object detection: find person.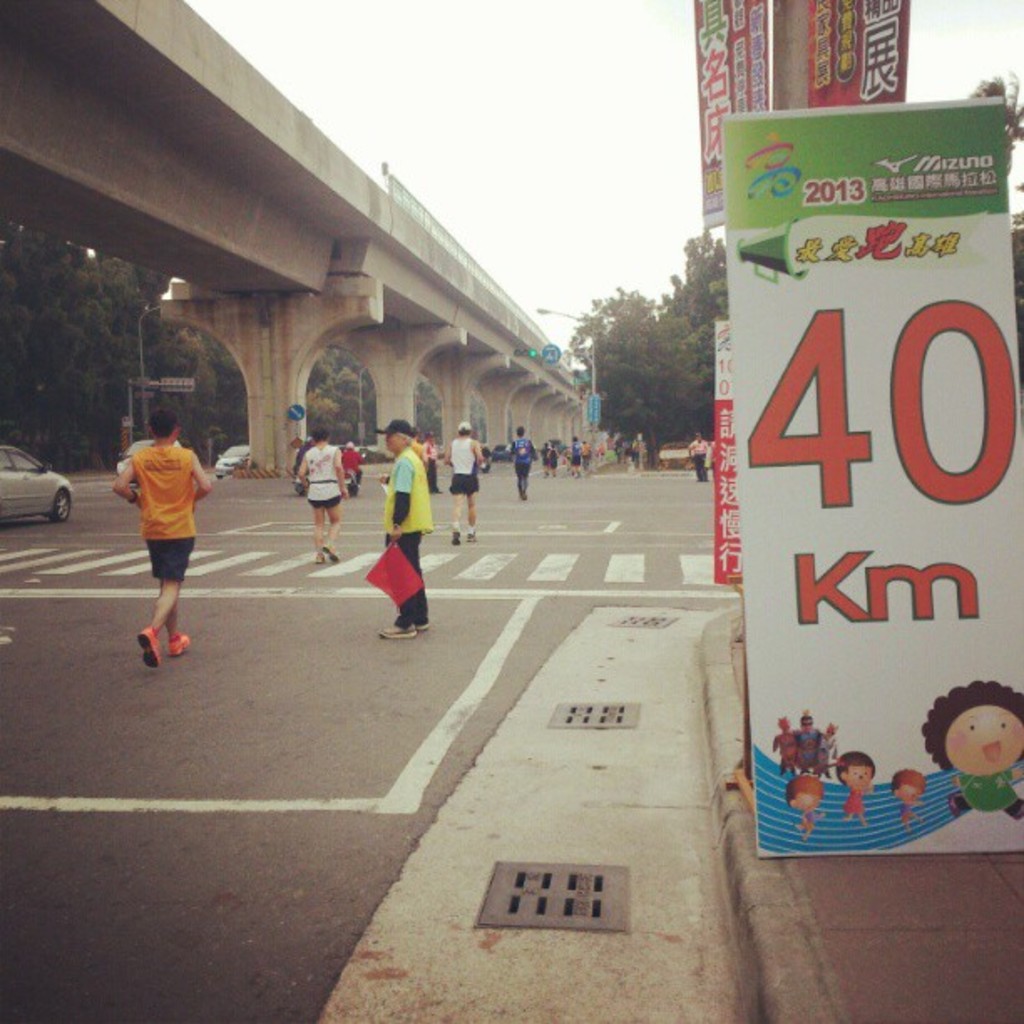
[left=378, top=415, right=442, bottom=641].
